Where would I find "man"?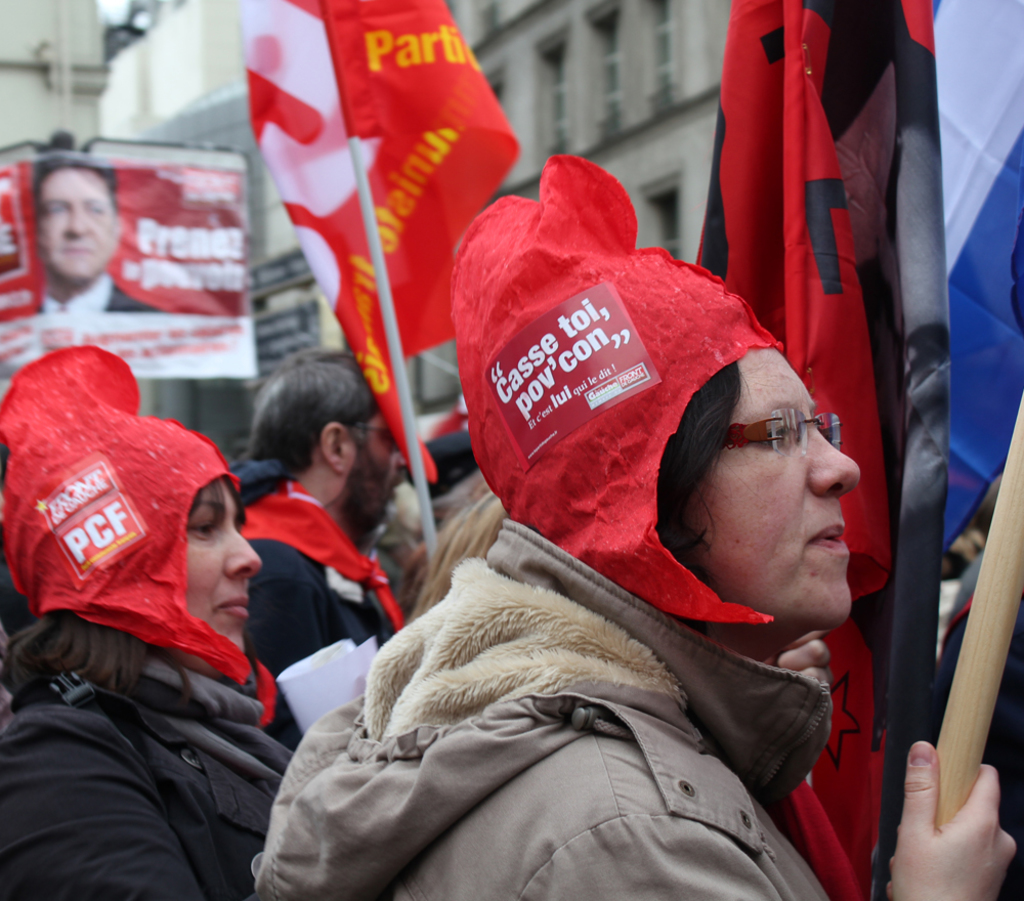
At (x1=231, y1=345, x2=408, y2=756).
